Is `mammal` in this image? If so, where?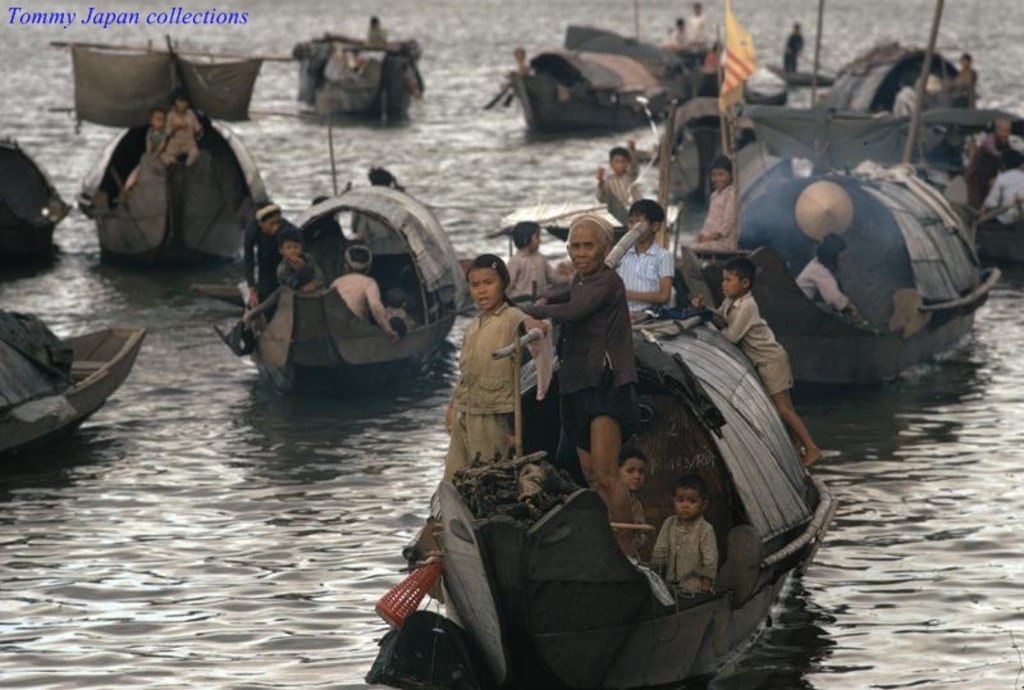
Yes, at x1=503 y1=224 x2=562 y2=307.
